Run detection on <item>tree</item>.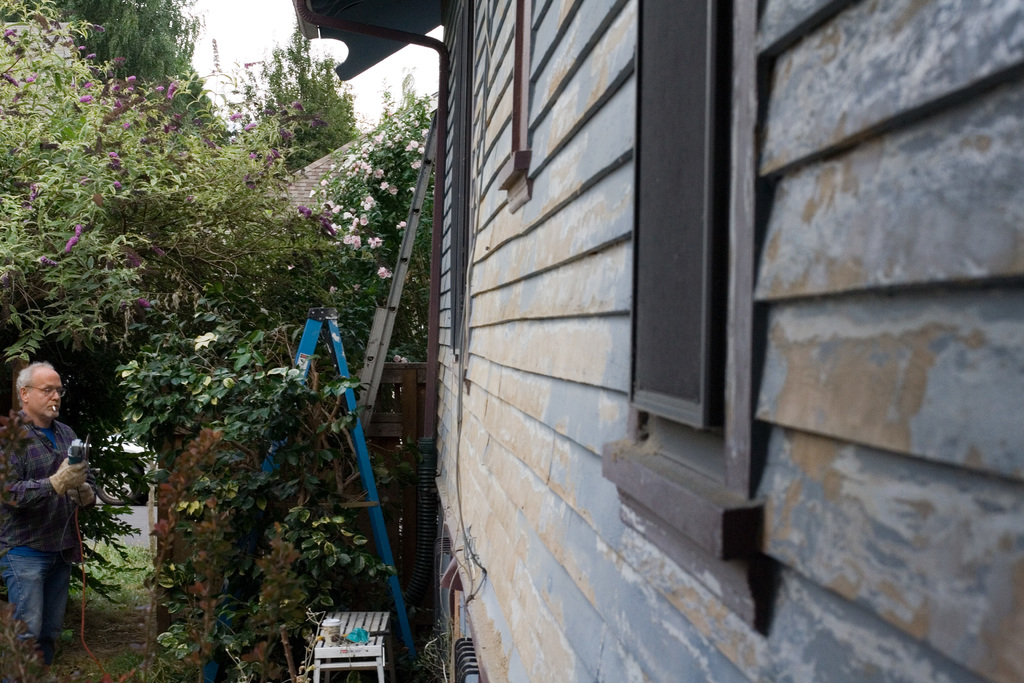
Result: box=[3, 0, 197, 98].
